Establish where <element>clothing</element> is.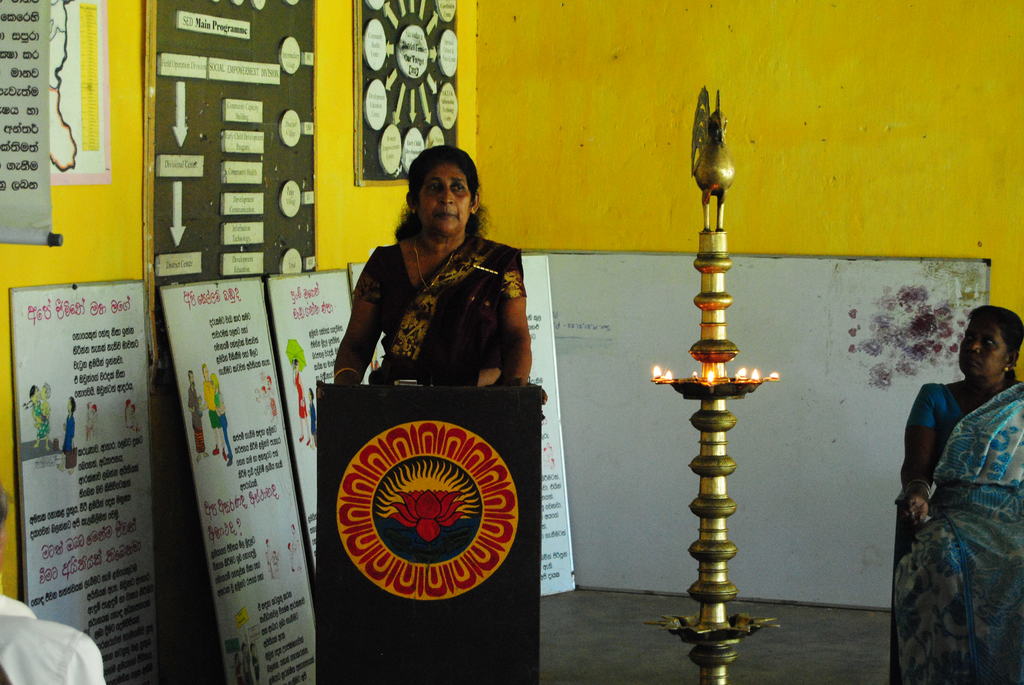
Established at box=[273, 553, 278, 567].
